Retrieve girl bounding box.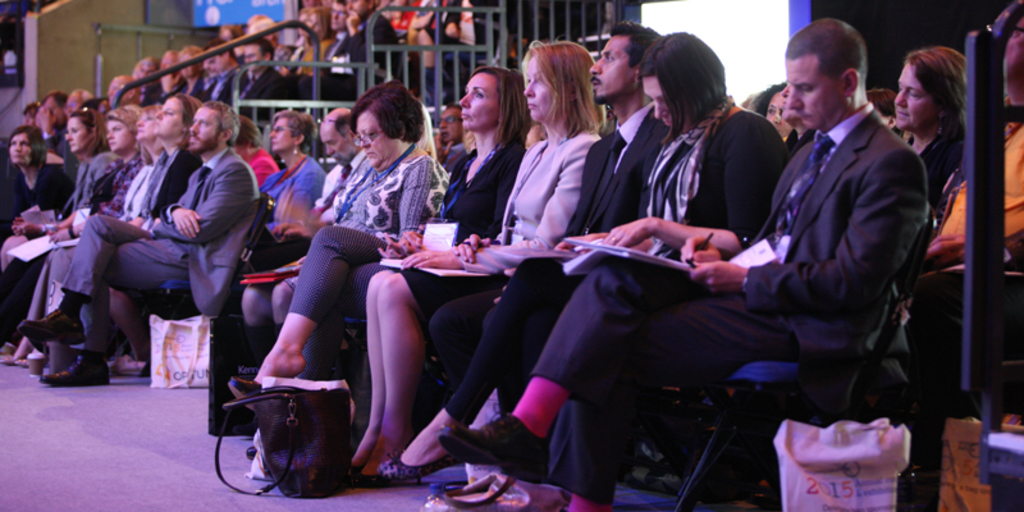
Bounding box: (251, 61, 538, 389).
